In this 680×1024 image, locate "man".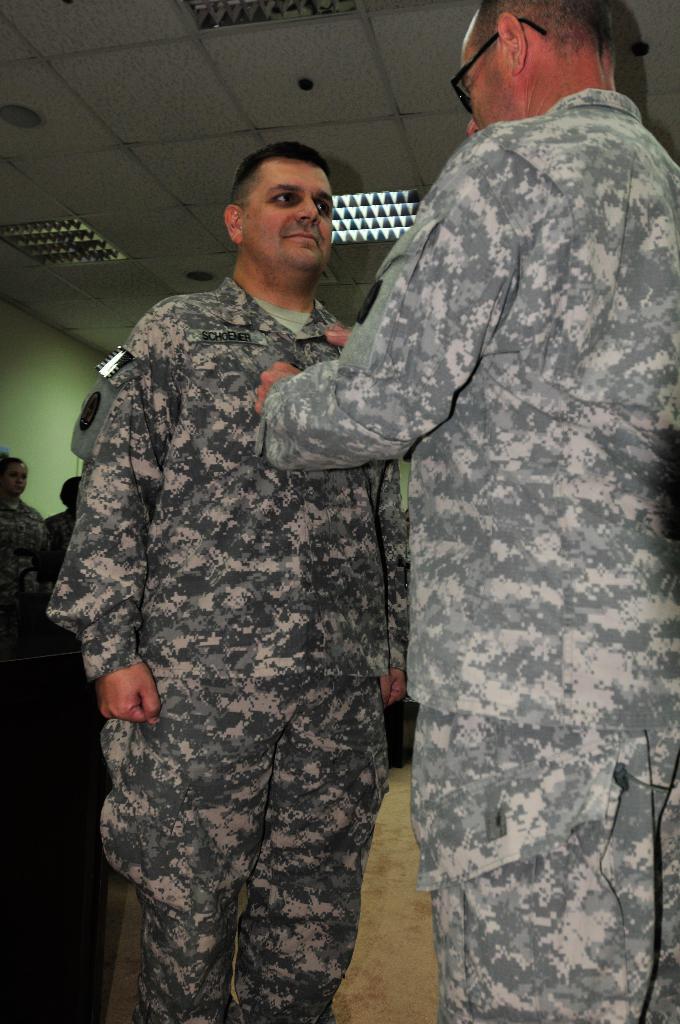
Bounding box: l=49, t=478, r=83, b=568.
